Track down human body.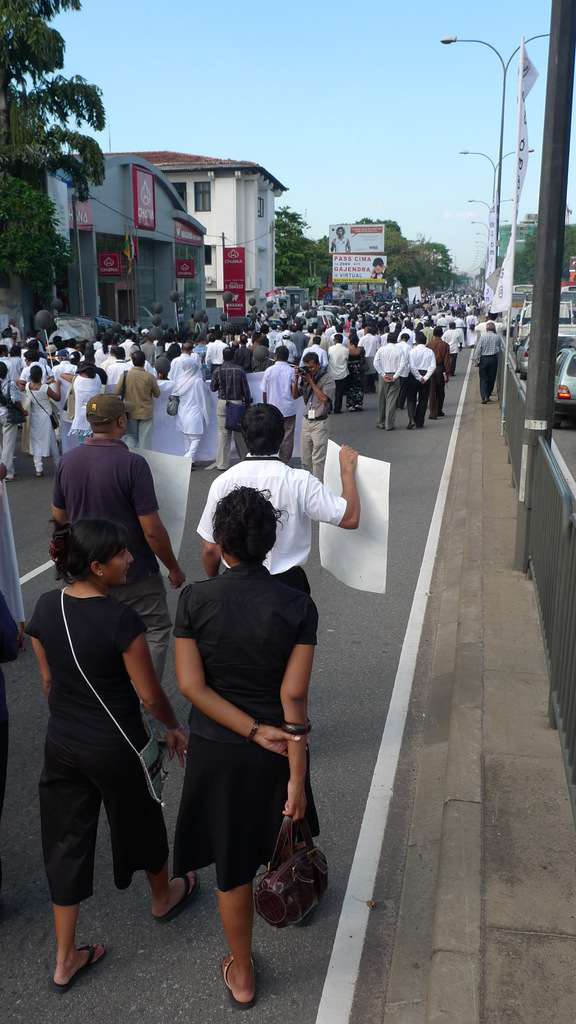
Tracked to (x1=399, y1=323, x2=418, y2=340).
